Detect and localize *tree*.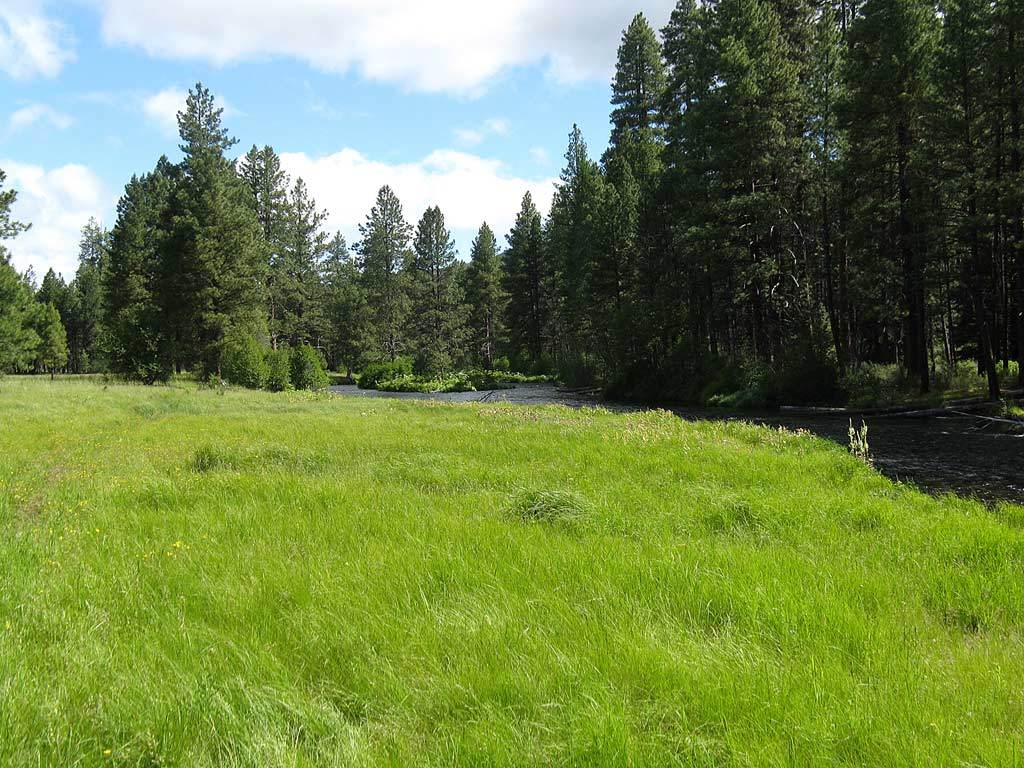
Localized at [68,212,117,377].
